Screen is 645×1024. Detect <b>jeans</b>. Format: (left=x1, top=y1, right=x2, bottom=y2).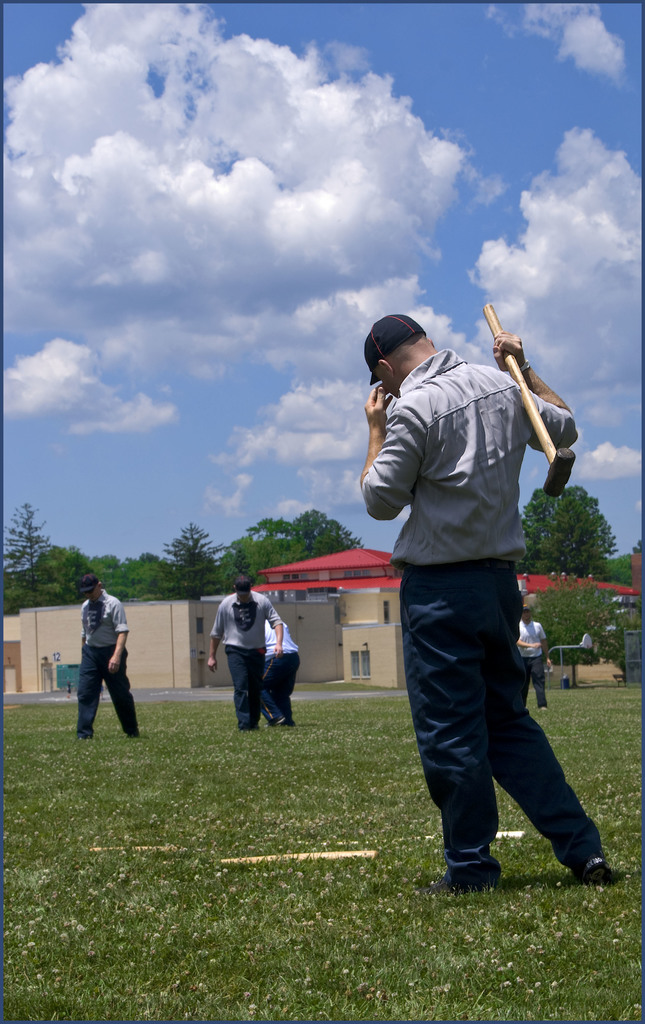
(left=67, top=657, right=131, bottom=751).
